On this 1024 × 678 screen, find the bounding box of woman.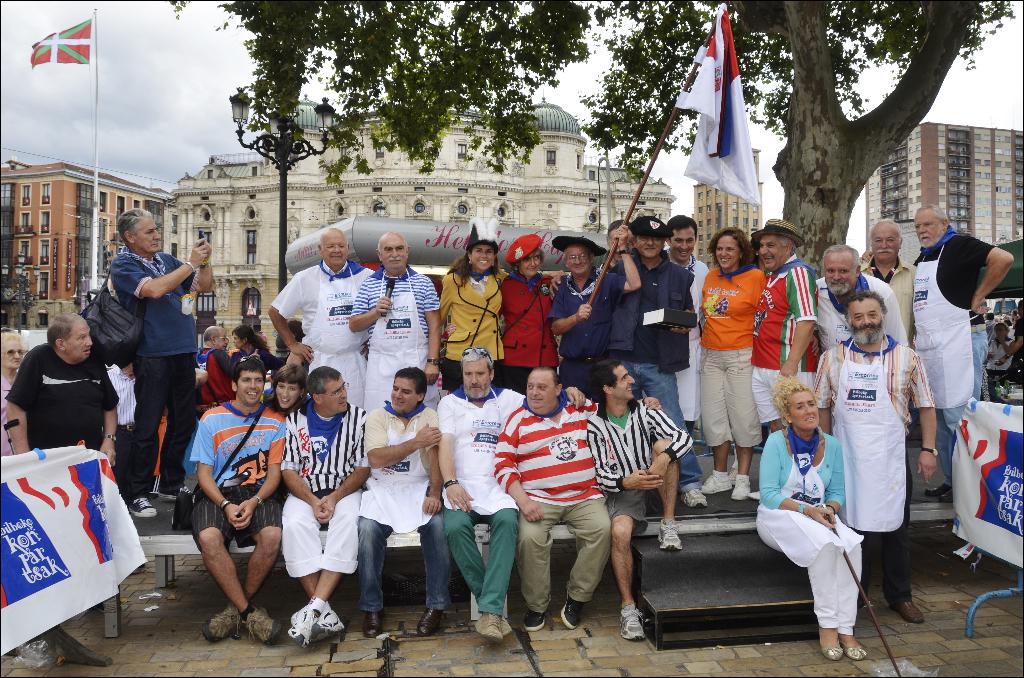
Bounding box: left=751, top=379, right=876, bottom=670.
